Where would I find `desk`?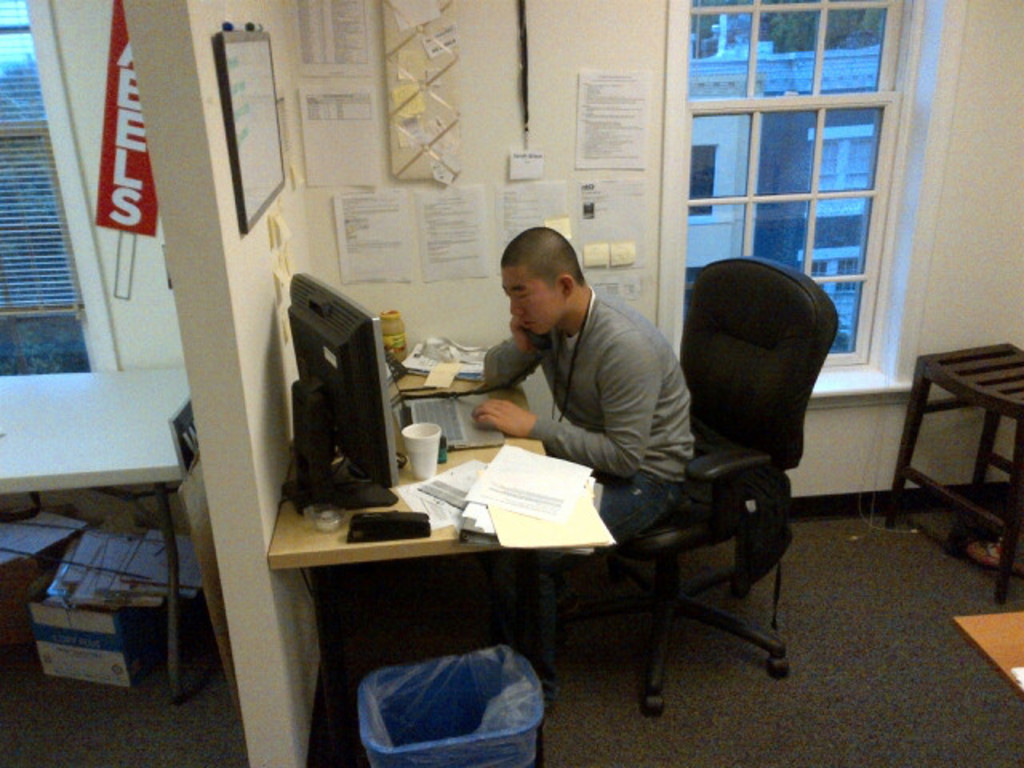
At (267,354,574,766).
